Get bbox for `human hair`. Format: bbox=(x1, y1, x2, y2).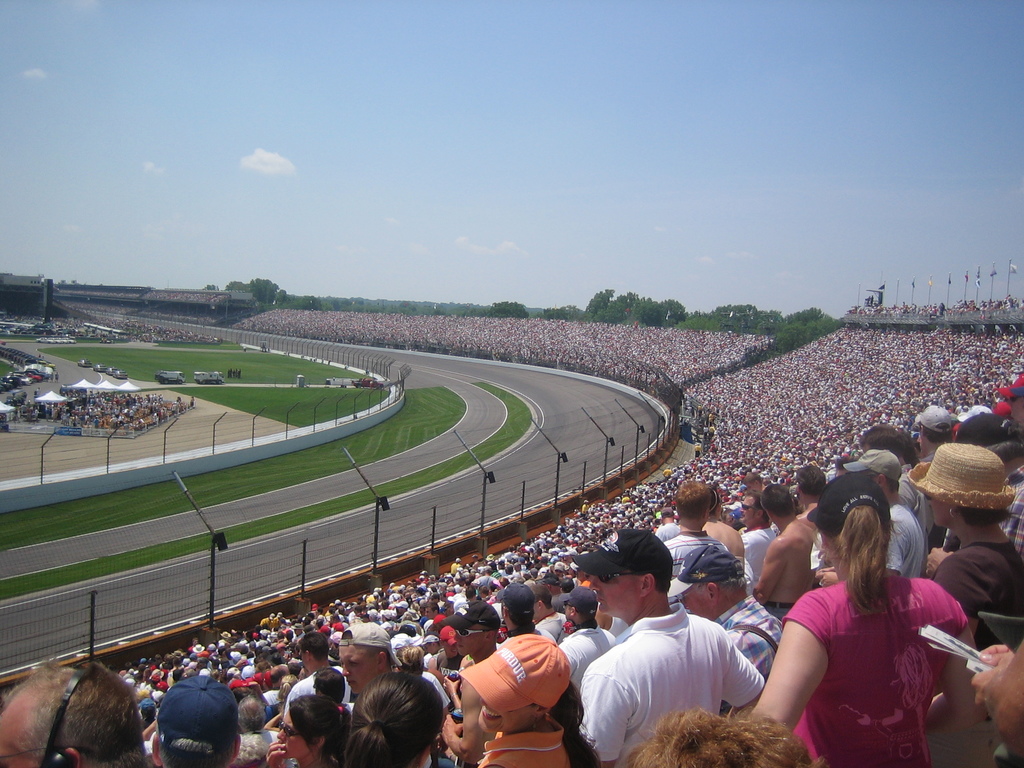
bbox=(345, 671, 429, 767).
